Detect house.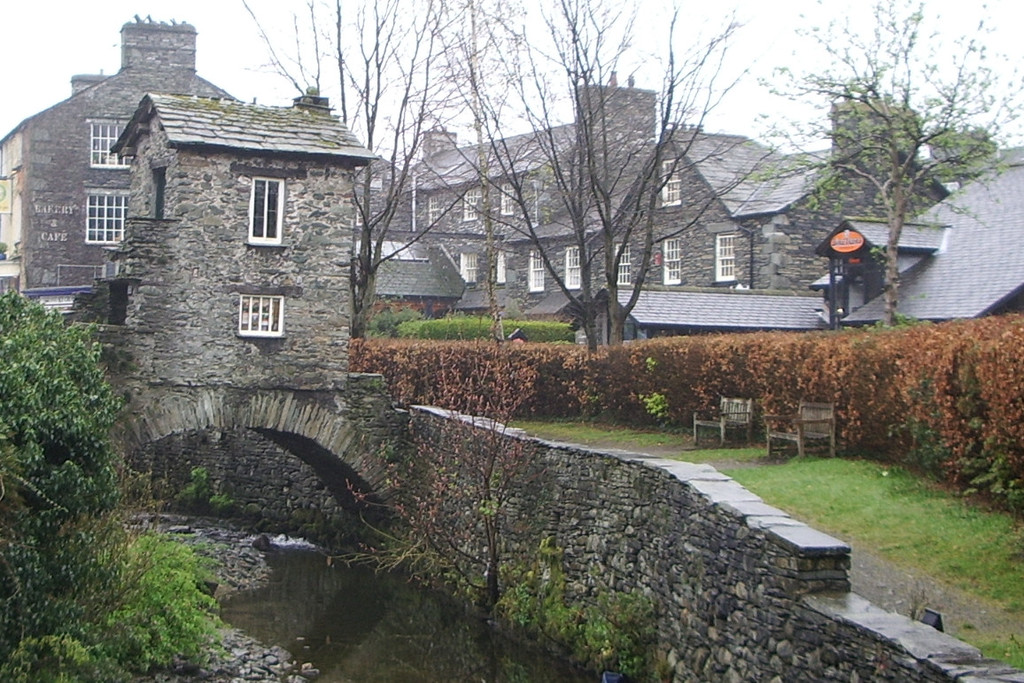
Detected at 16 12 449 555.
